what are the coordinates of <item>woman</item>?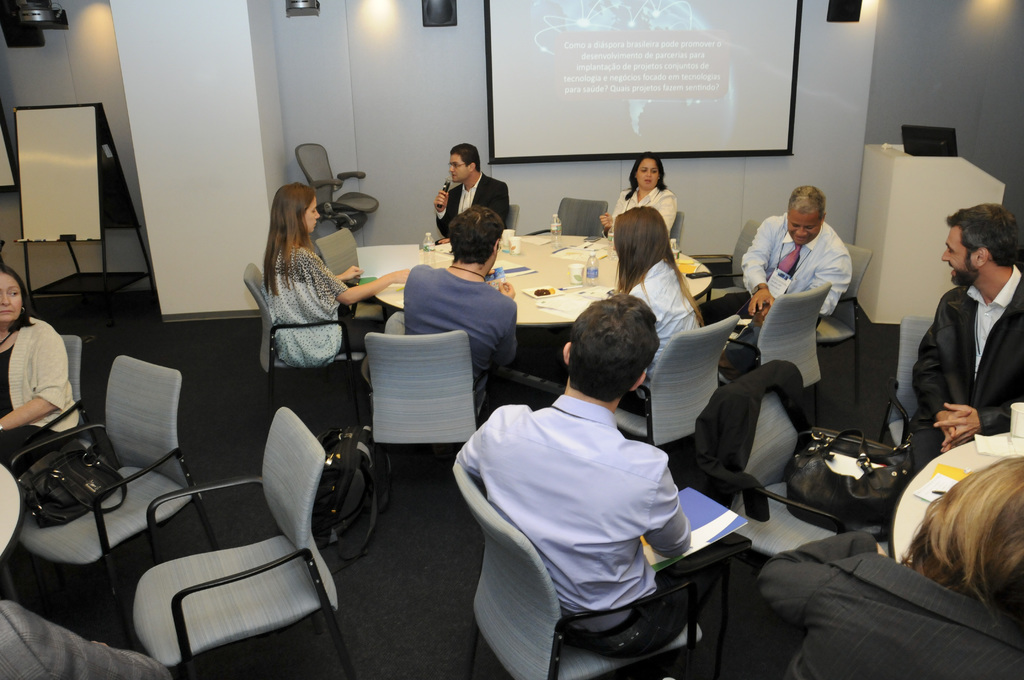
rect(606, 182, 711, 344).
